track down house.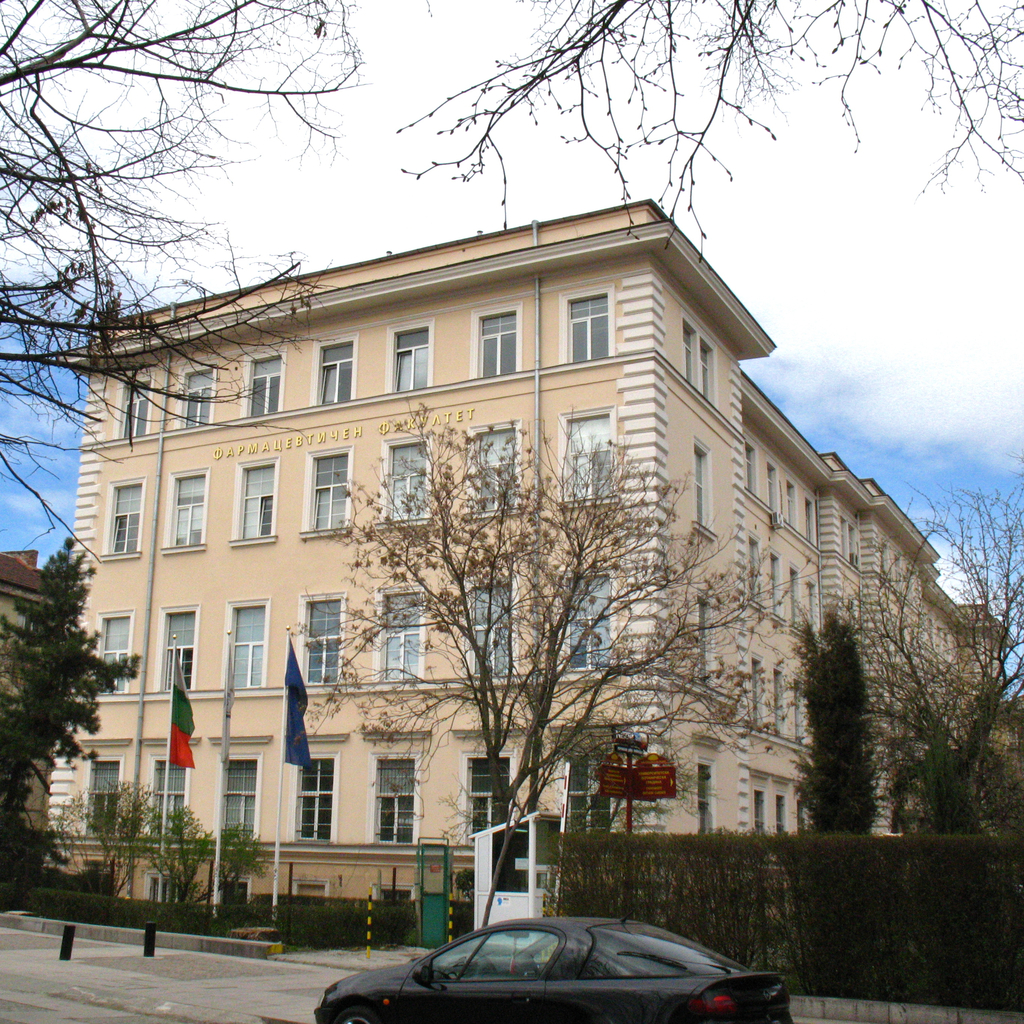
Tracked to rect(25, 293, 312, 908).
